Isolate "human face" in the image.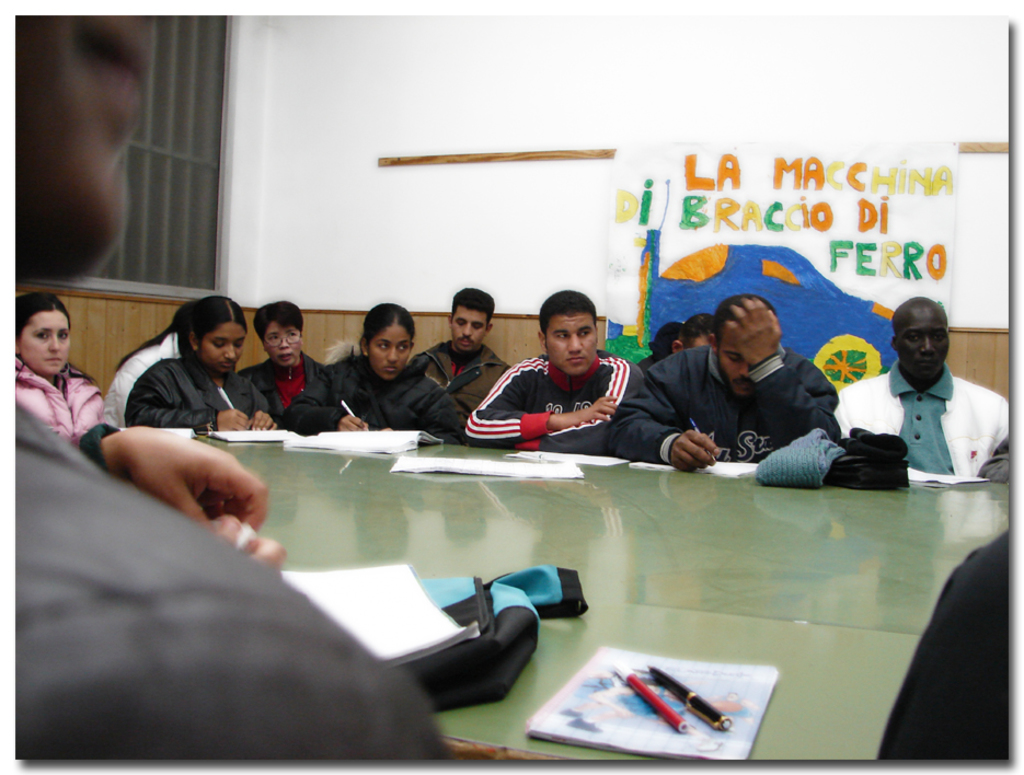
Isolated region: left=544, top=306, right=594, bottom=375.
